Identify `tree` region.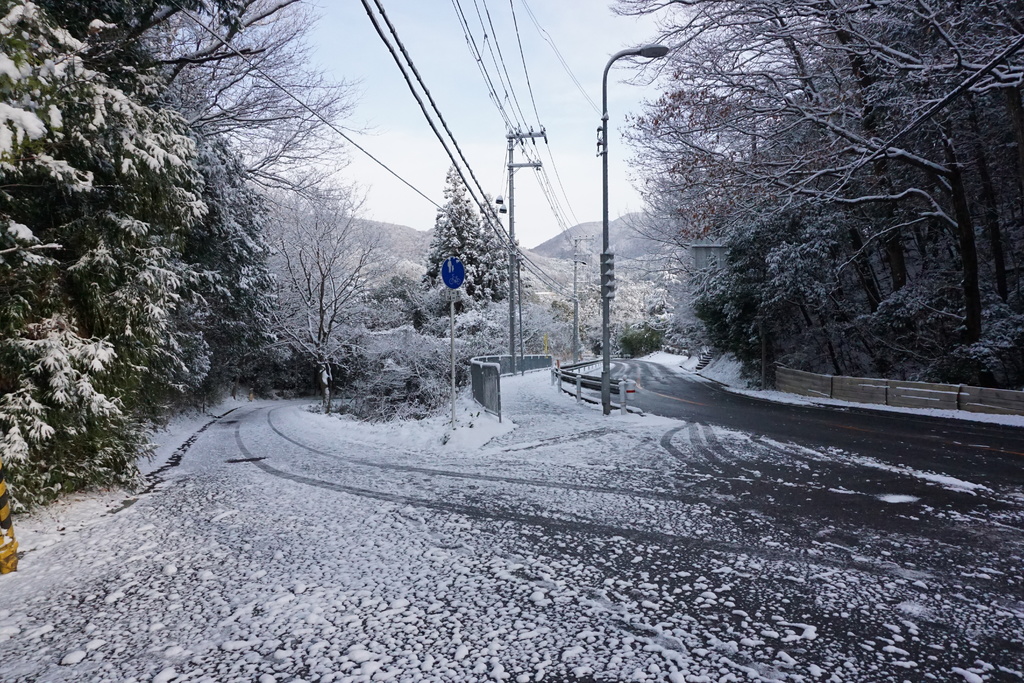
Region: <bbox>0, 0, 211, 515</bbox>.
